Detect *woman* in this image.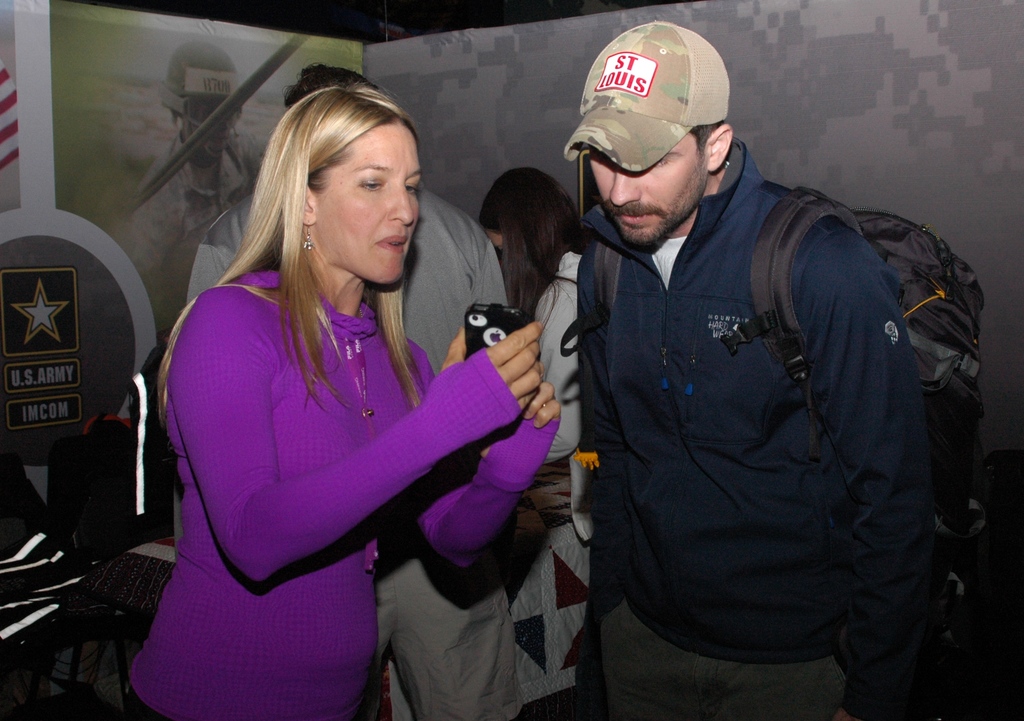
Detection: crop(132, 77, 548, 714).
